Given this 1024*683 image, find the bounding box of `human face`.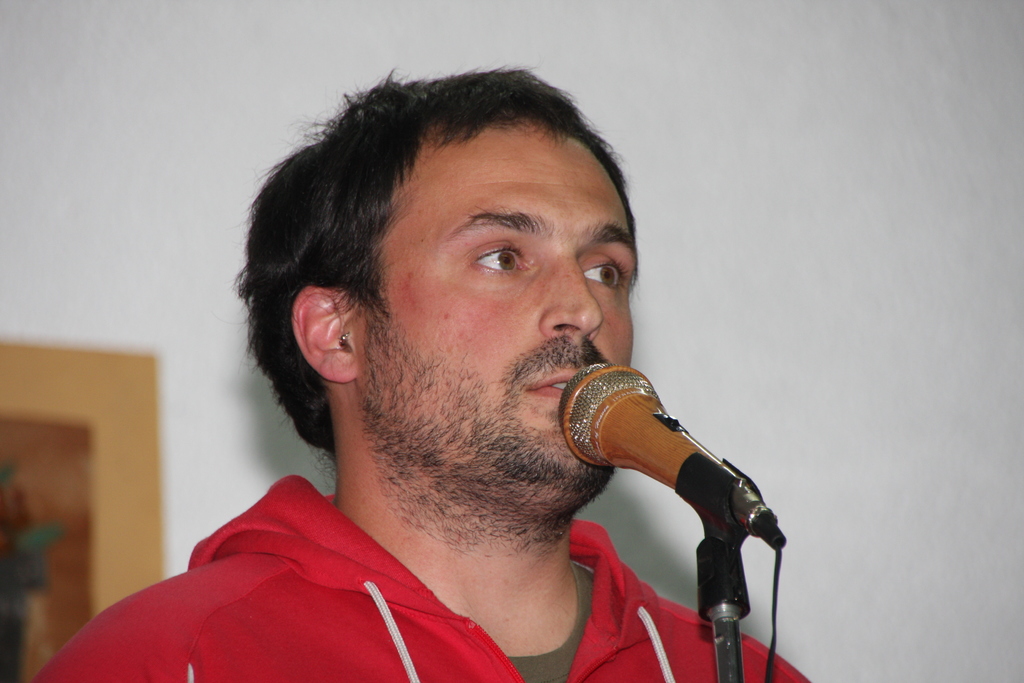
355, 120, 639, 518.
